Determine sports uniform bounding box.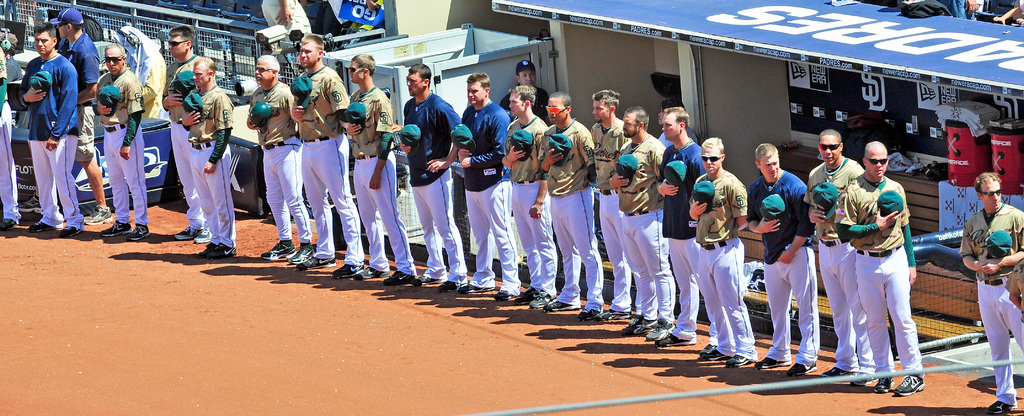
Determined: locate(541, 120, 609, 316).
